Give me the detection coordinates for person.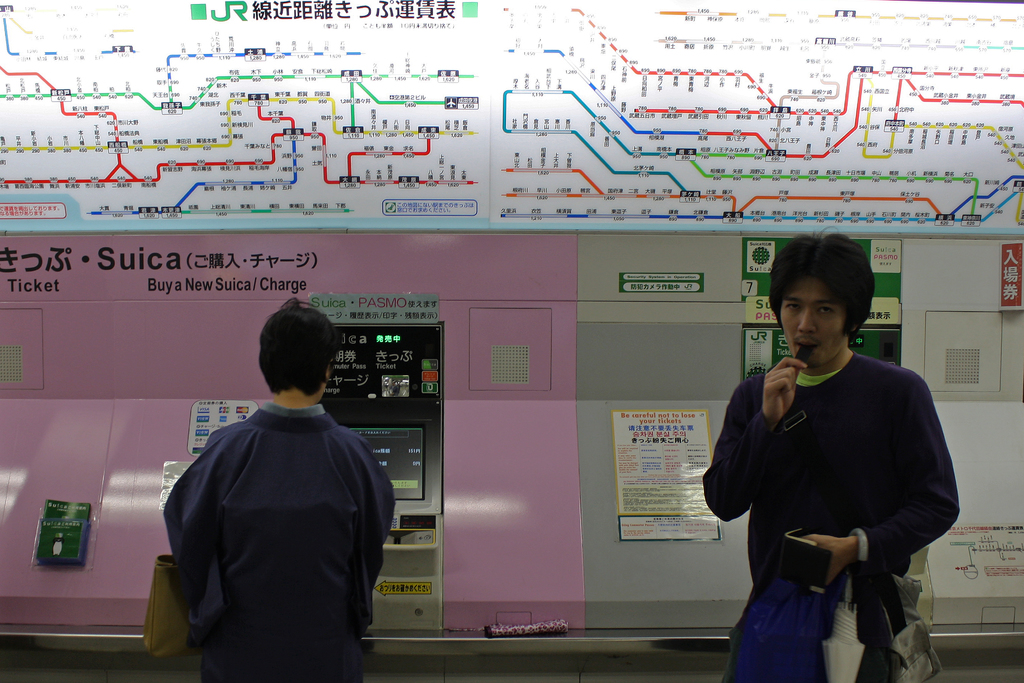
<bbox>692, 224, 964, 682</bbox>.
